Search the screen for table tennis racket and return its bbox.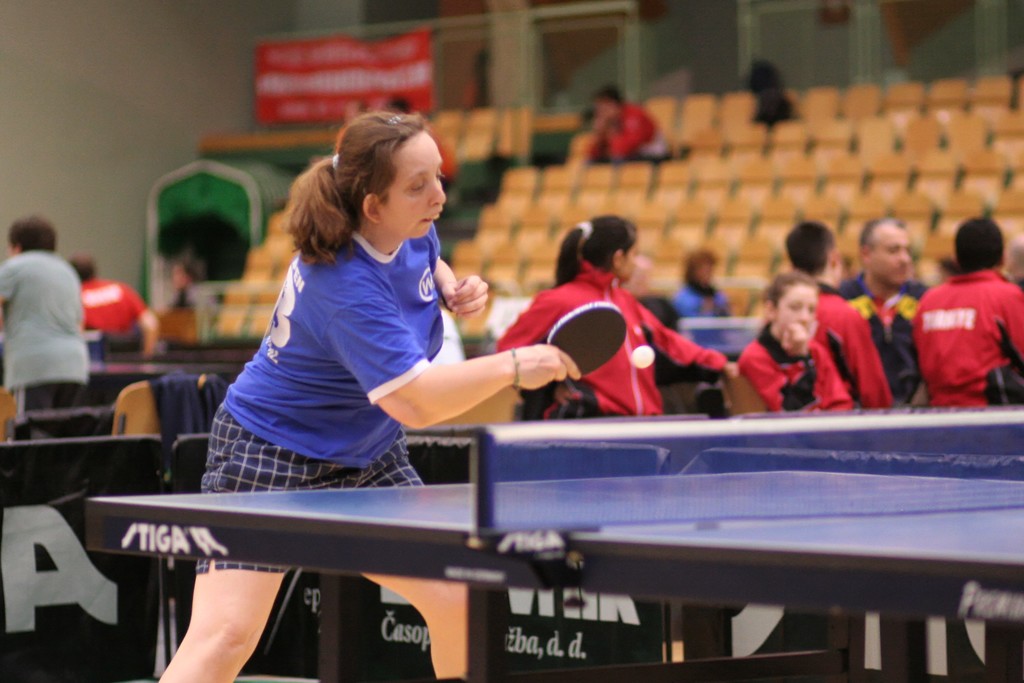
Found: [547,306,628,377].
